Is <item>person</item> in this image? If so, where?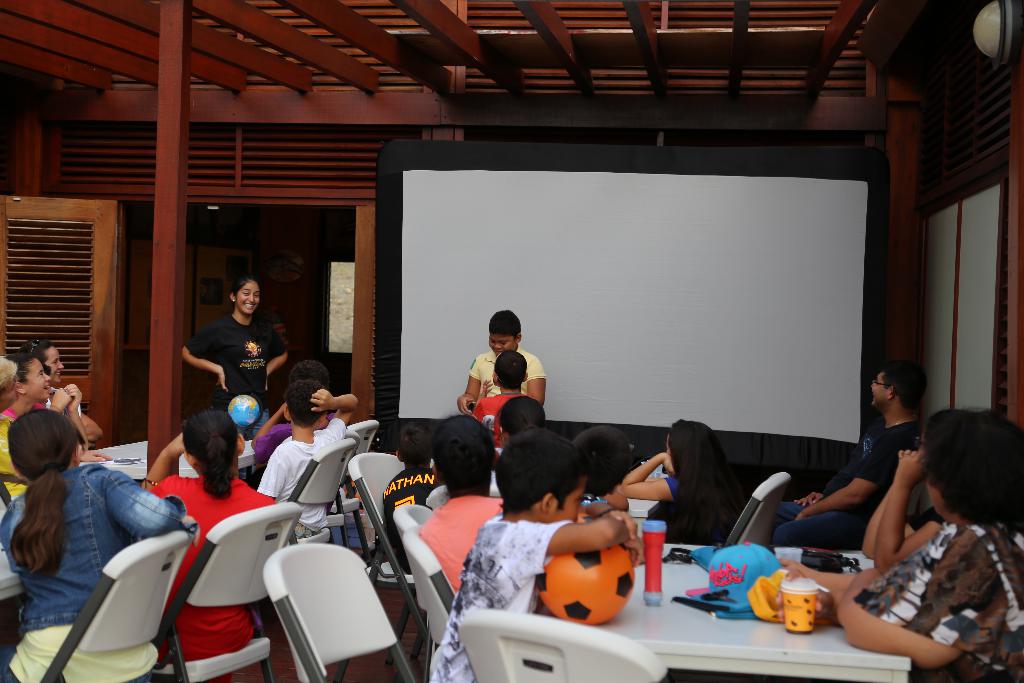
Yes, at region(379, 421, 433, 579).
